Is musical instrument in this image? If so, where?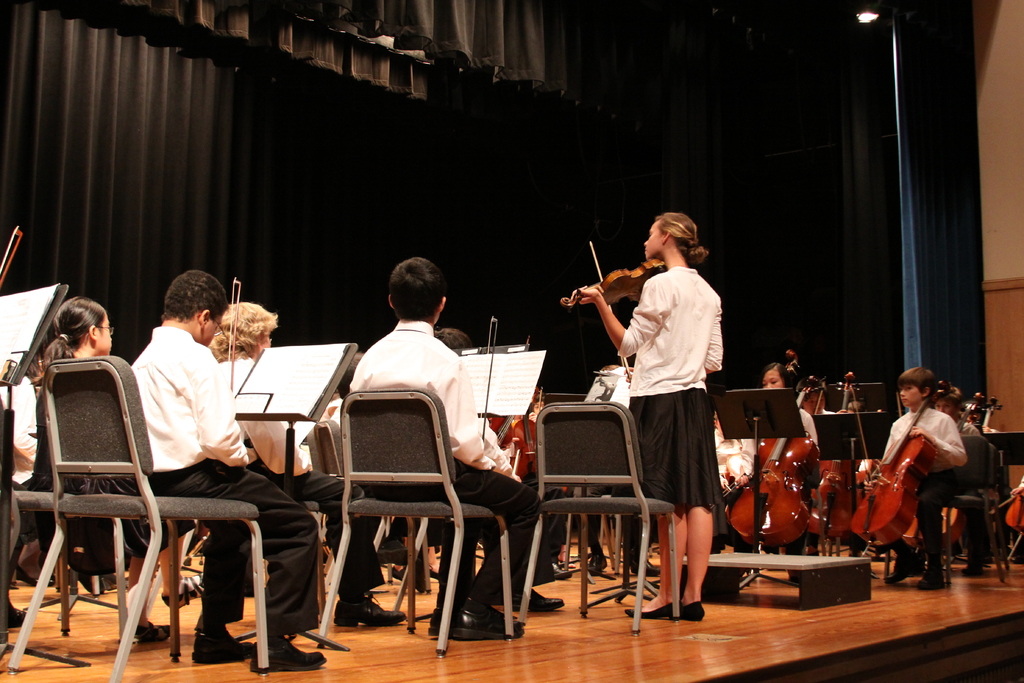
Yes, at 481,311,533,482.
